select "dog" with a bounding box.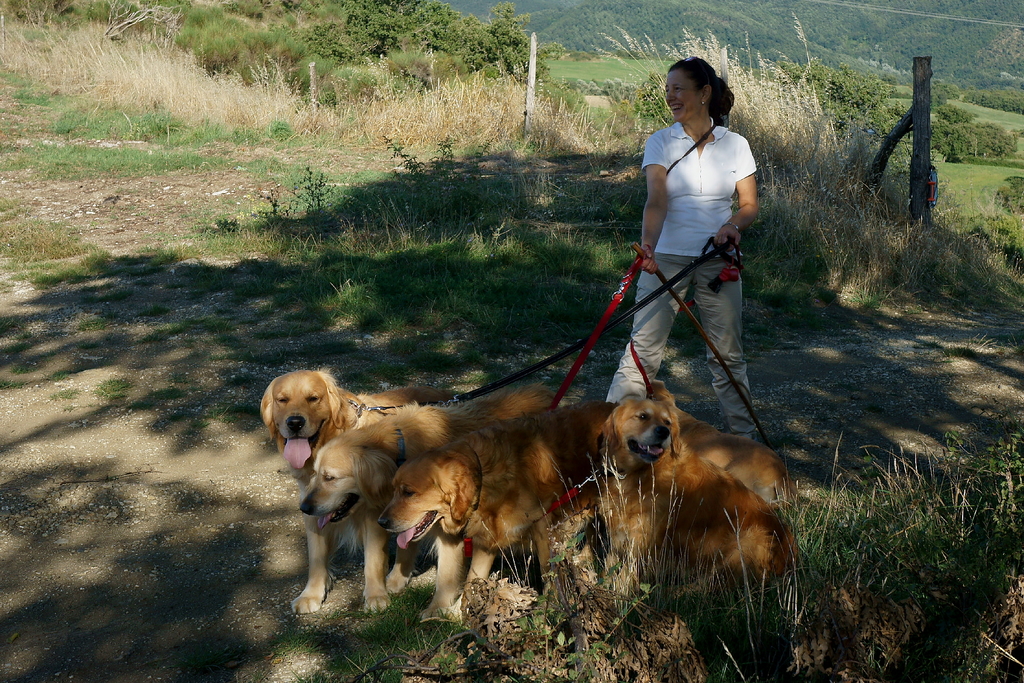
<box>250,361,480,619</box>.
